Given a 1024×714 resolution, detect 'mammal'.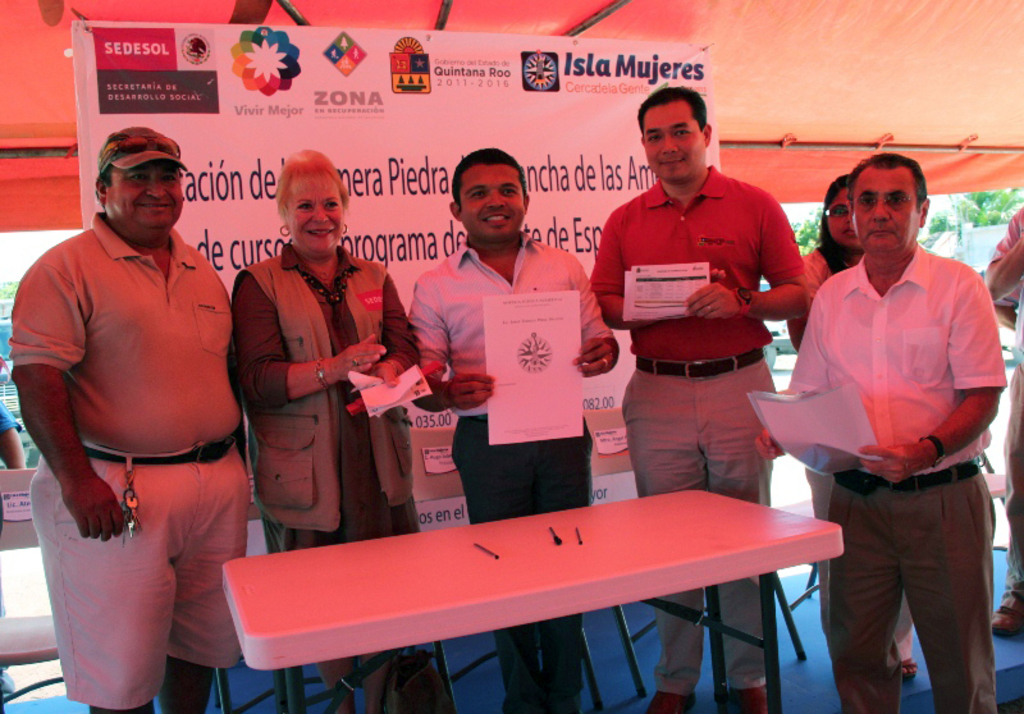
x1=9, y1=124, x2=250, y2=713.
